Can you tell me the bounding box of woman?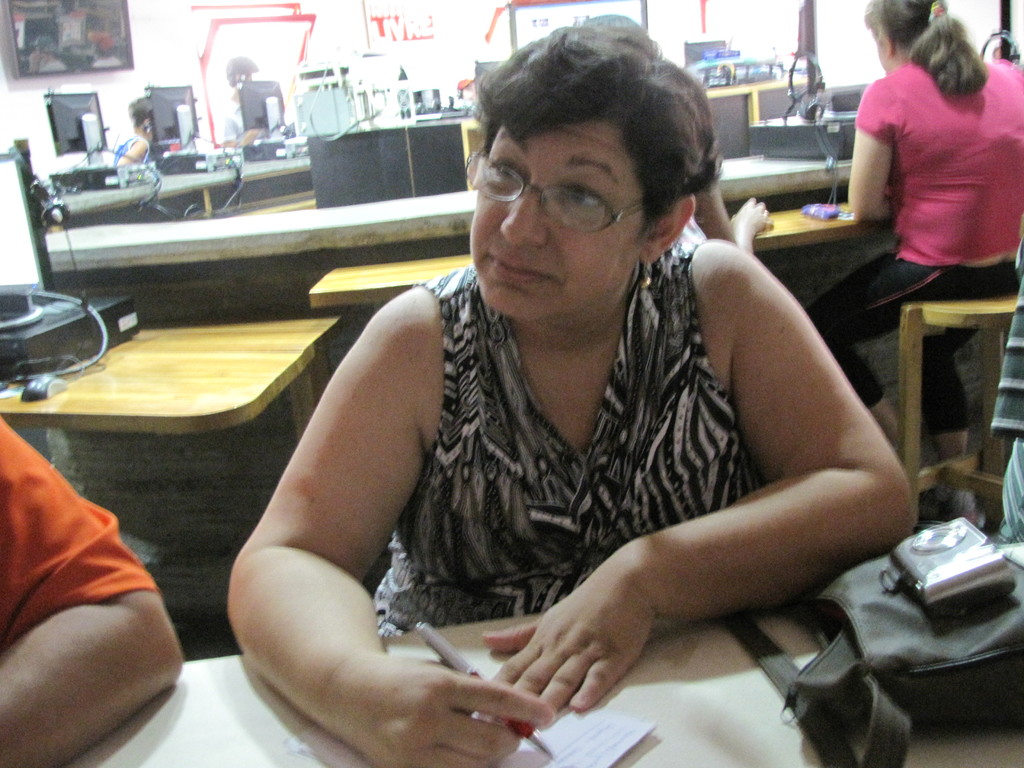
{"left": 165, "top": 48, "right": 861, "bottom": 767}.
